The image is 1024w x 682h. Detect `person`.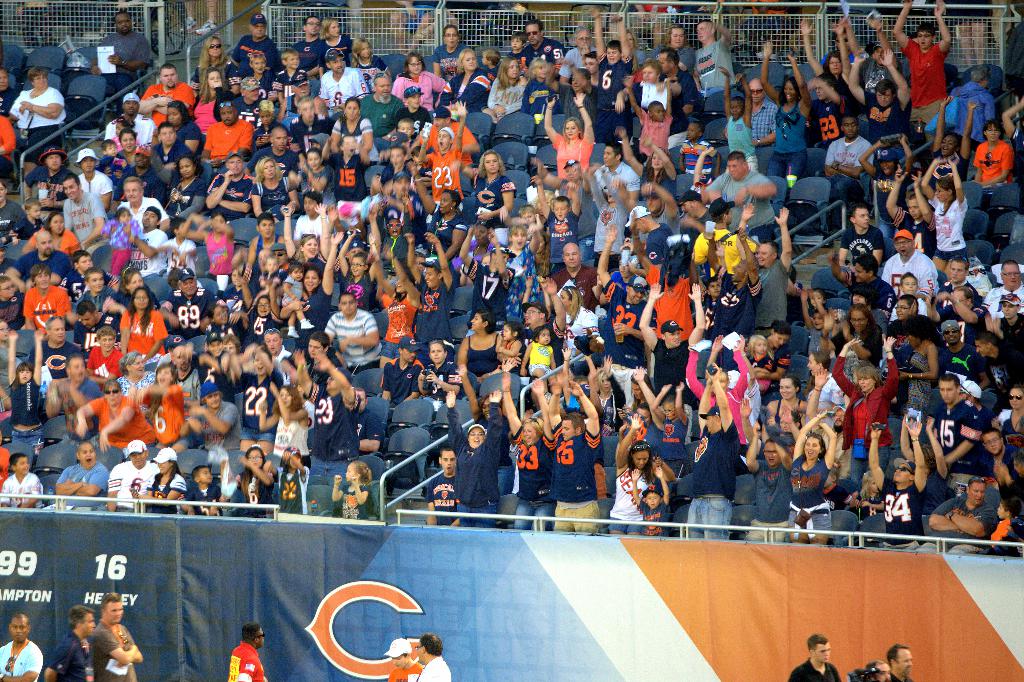
Detection: 60:177:114:246.
